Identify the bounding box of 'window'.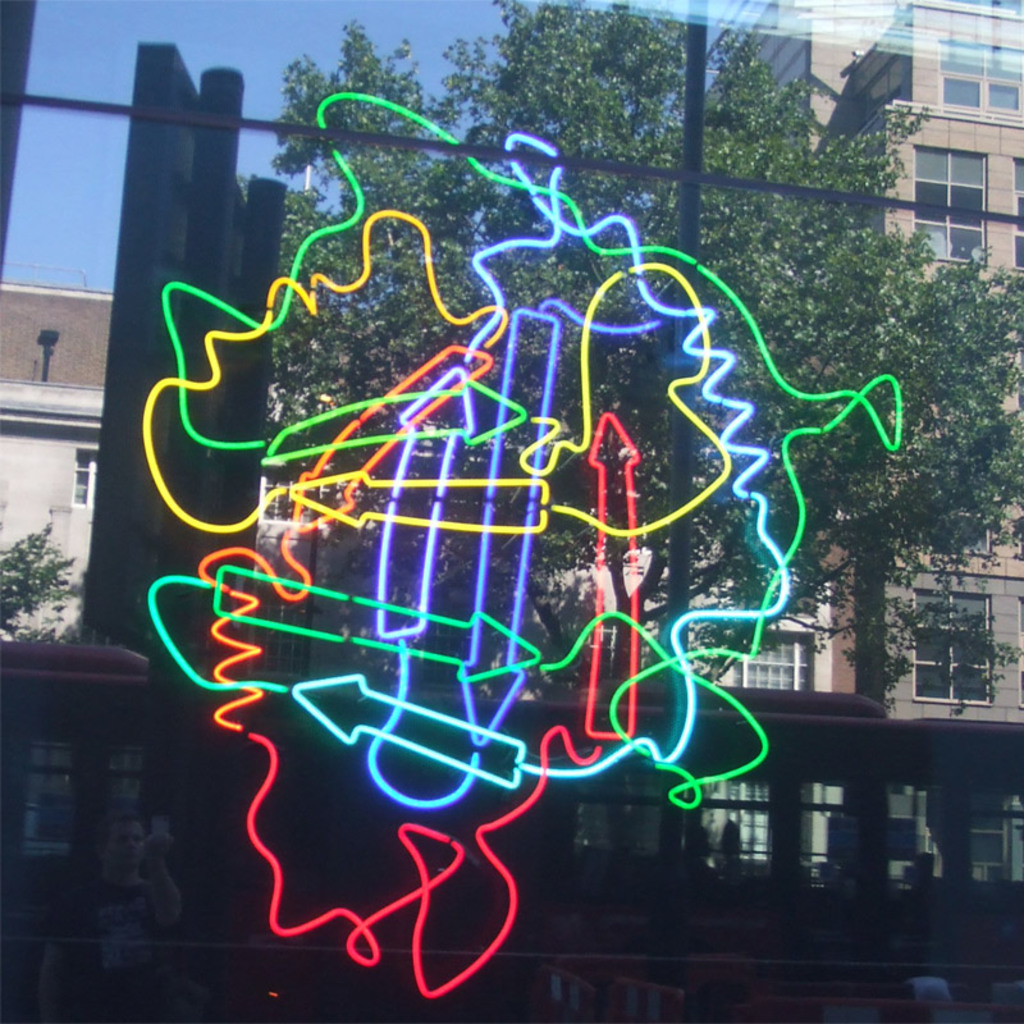
bbox(701, 630, 815, 695).
